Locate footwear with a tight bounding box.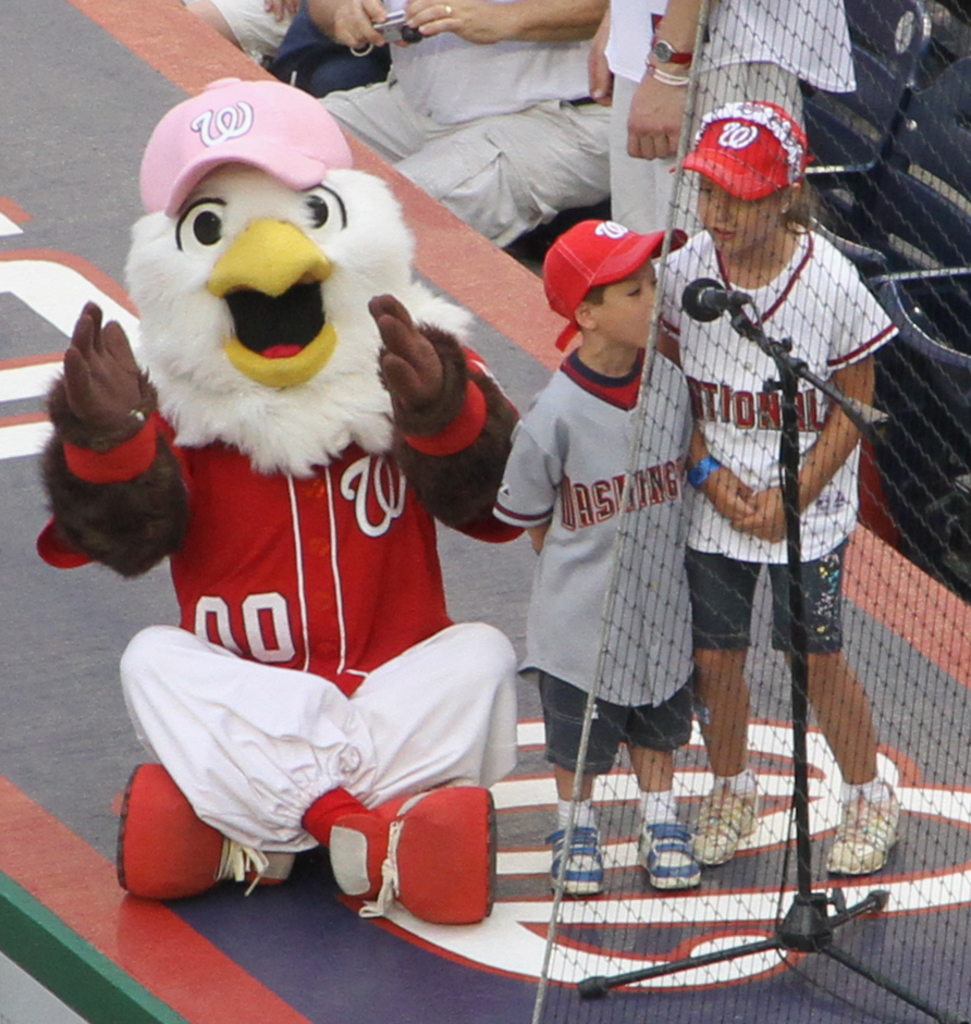
543, 814, 611, 898.
